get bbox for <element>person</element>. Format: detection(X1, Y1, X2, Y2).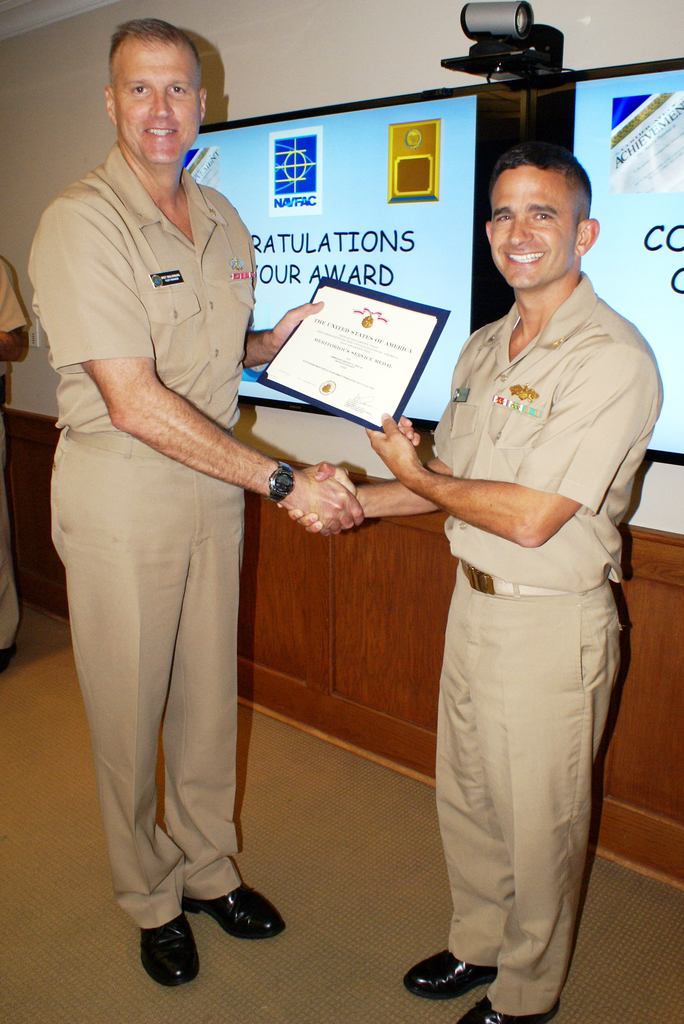
detection(0, 239, 35, 668).
